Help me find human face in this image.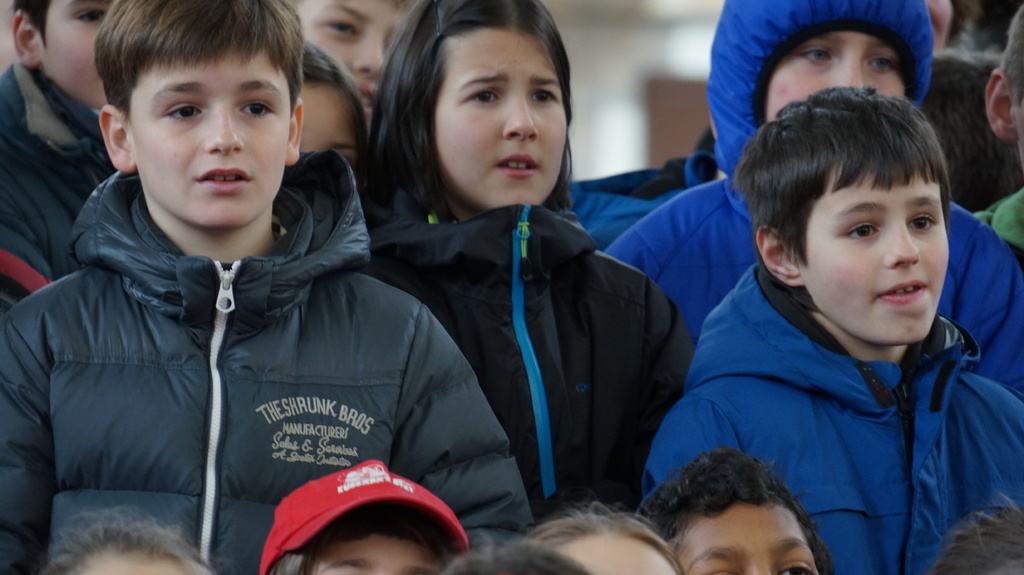
Found it: (x1=801, y1=163, x2=952, y2=345).
